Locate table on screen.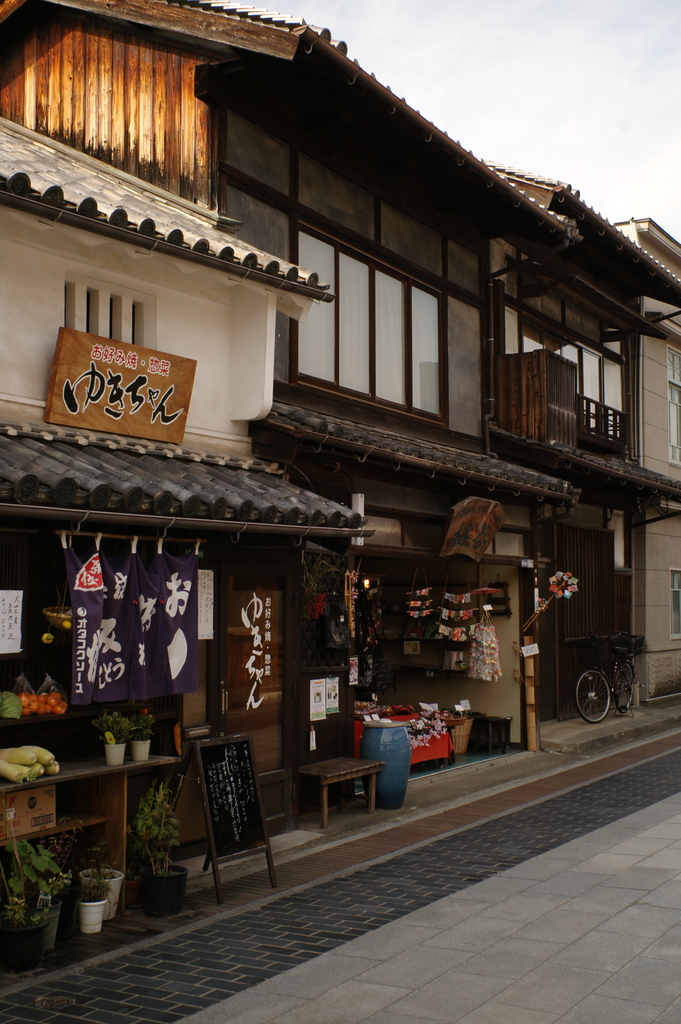
On screen at BBox(298, 754, 386, 831).
